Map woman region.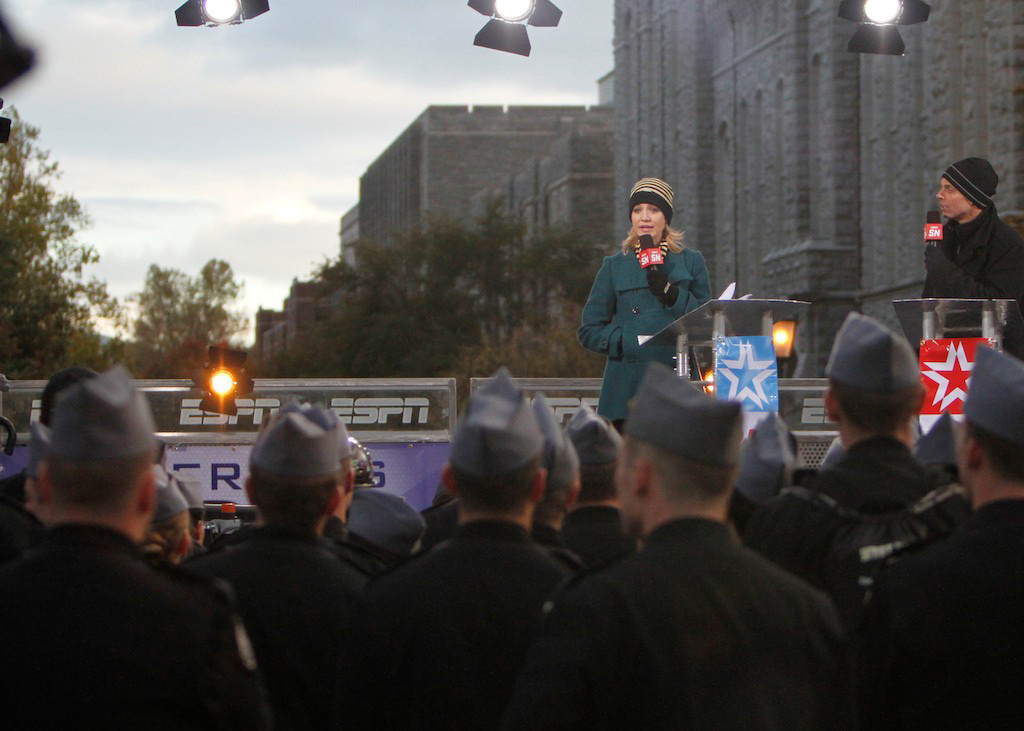
Mapped to bbox=[578, 174, 711, 384].
